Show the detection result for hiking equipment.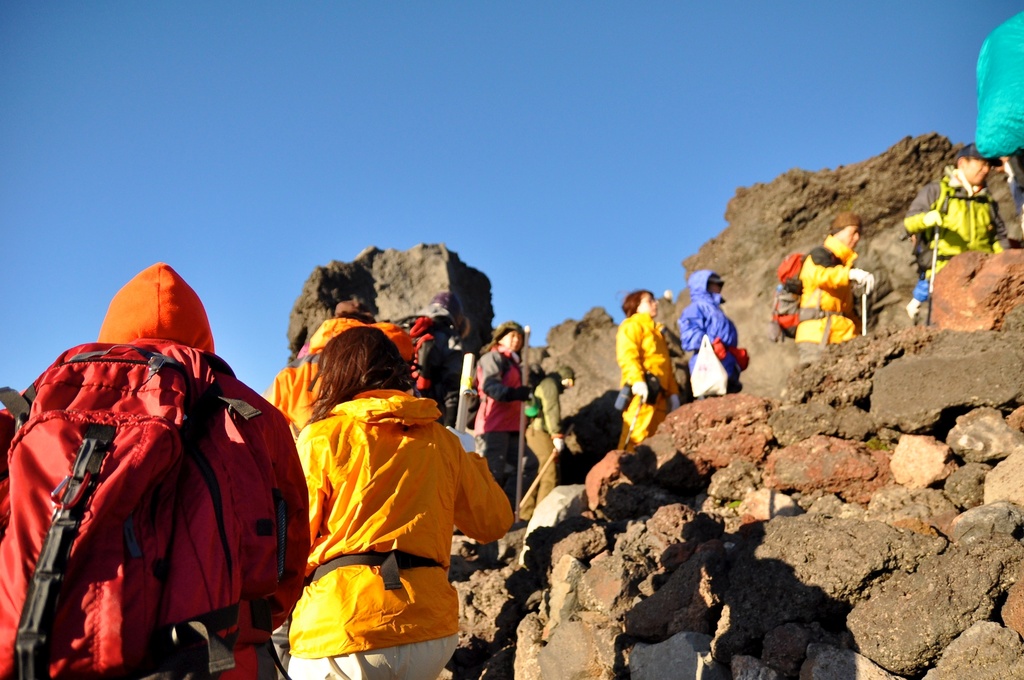
bbox=[516, 419, 580, 516].
